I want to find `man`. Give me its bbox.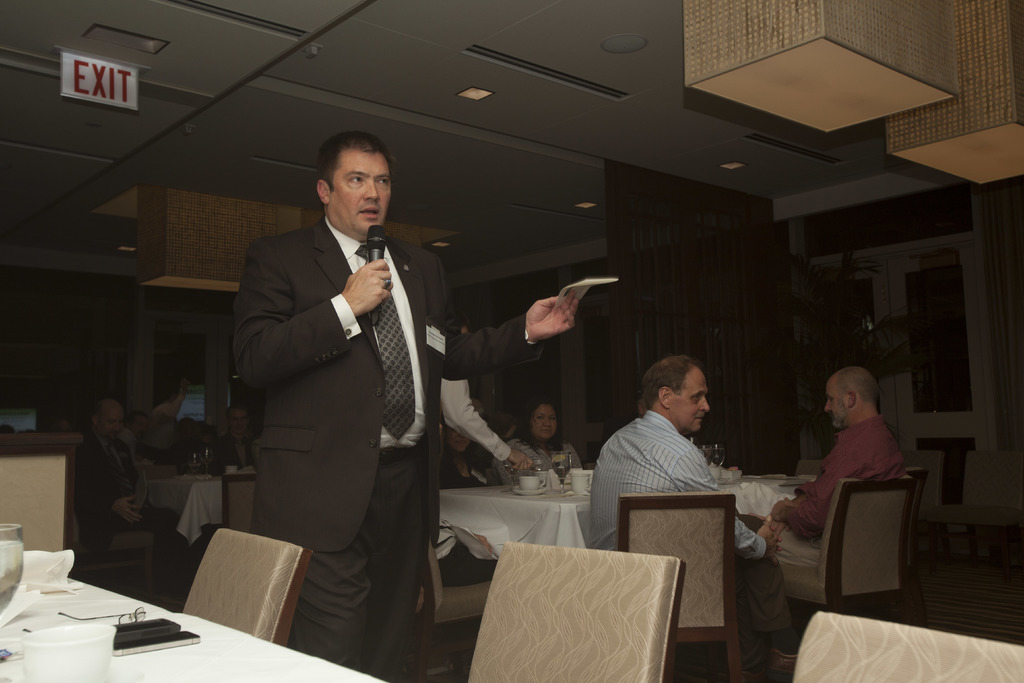
x1=763 y1=366 x2=908 y2=572.
